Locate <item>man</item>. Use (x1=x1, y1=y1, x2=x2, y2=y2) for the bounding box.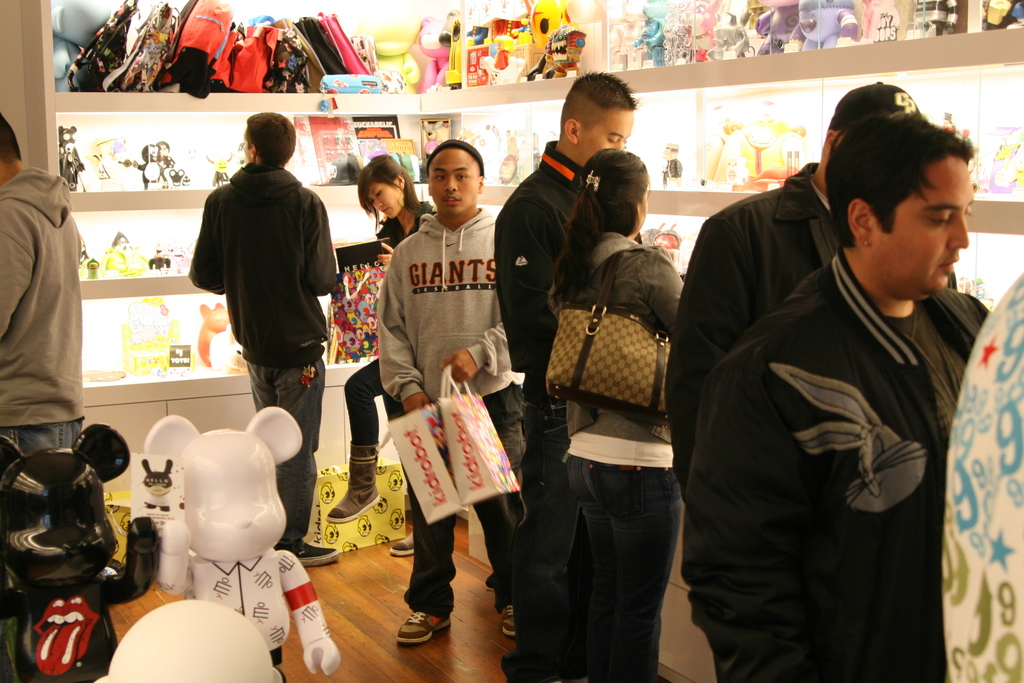
(x1=676, y1=82, x2=959, y2=497).
